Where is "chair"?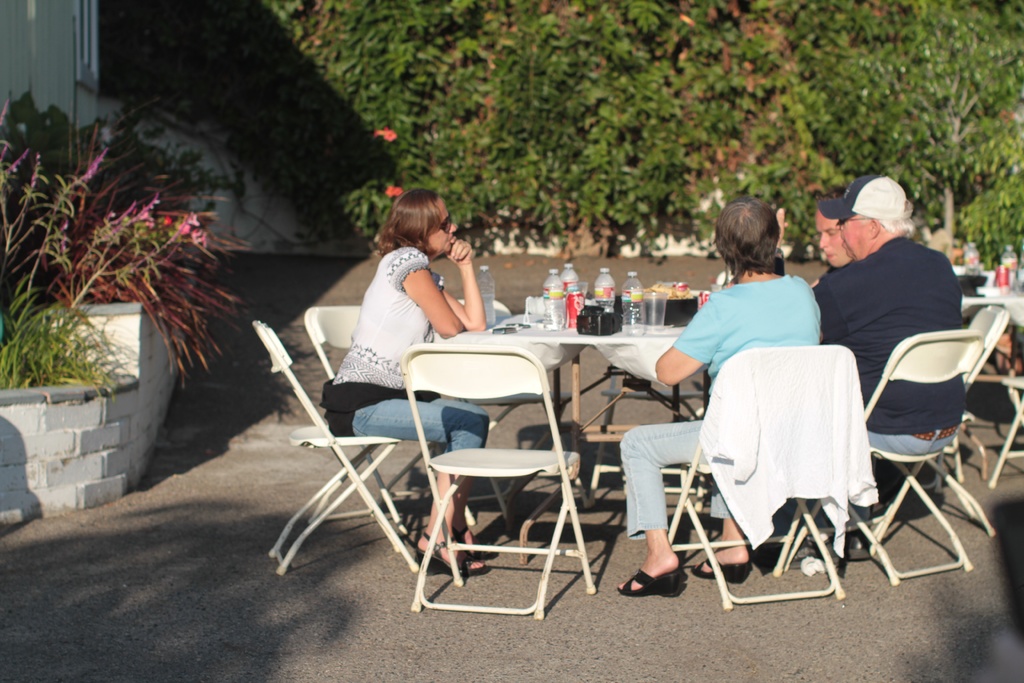
<box>585,362,715,508</box>.
